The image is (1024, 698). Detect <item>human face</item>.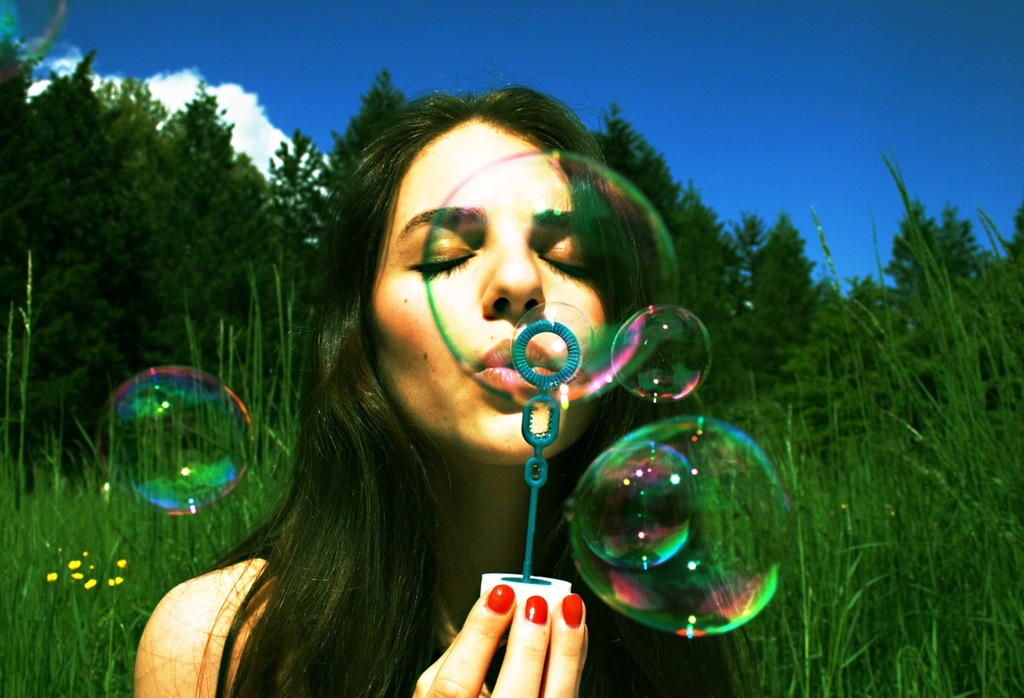
Detection: <bbox>364, 116, 609, 463</bbox>.
